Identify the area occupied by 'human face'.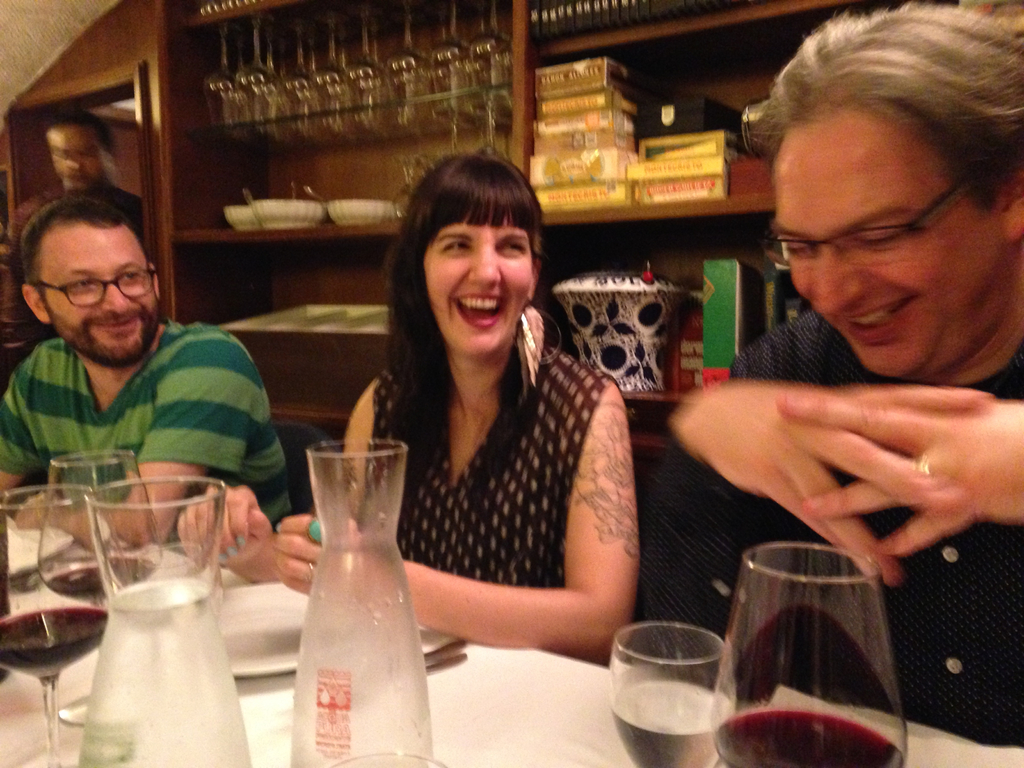
Area: <box>47,124,120,188</box>.
